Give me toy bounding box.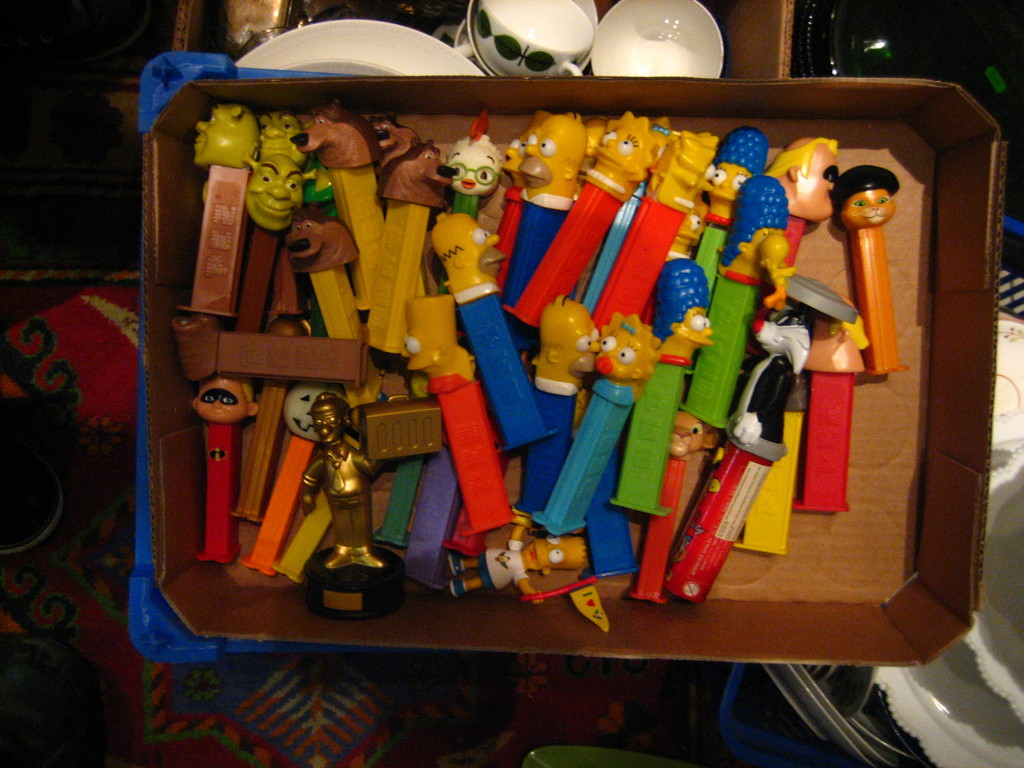
detection(660, 187, 712, 262).
